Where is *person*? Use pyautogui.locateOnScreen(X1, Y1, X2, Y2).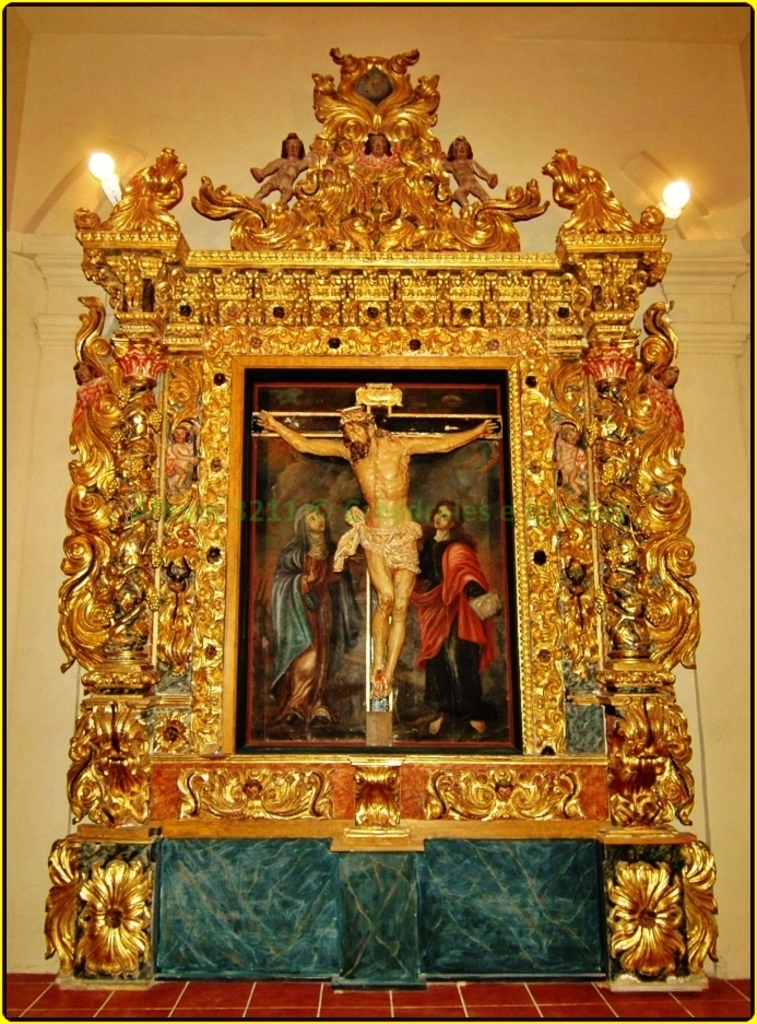
pyautogui.locateOnScreen(551, 425, 582, 498).
